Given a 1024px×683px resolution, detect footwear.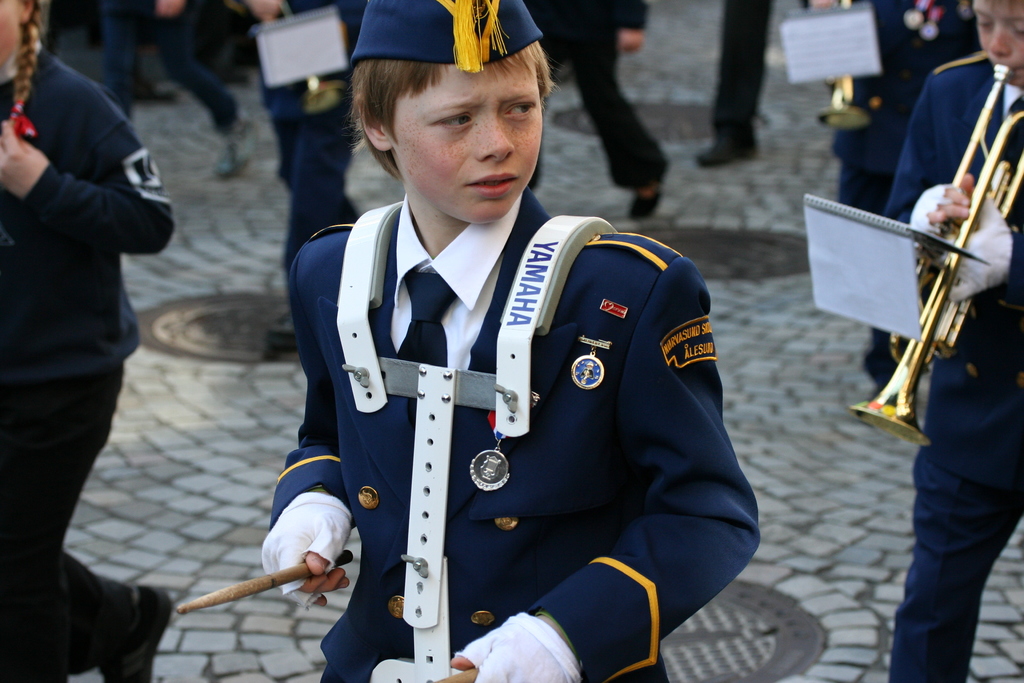
[694,140,762,169].
